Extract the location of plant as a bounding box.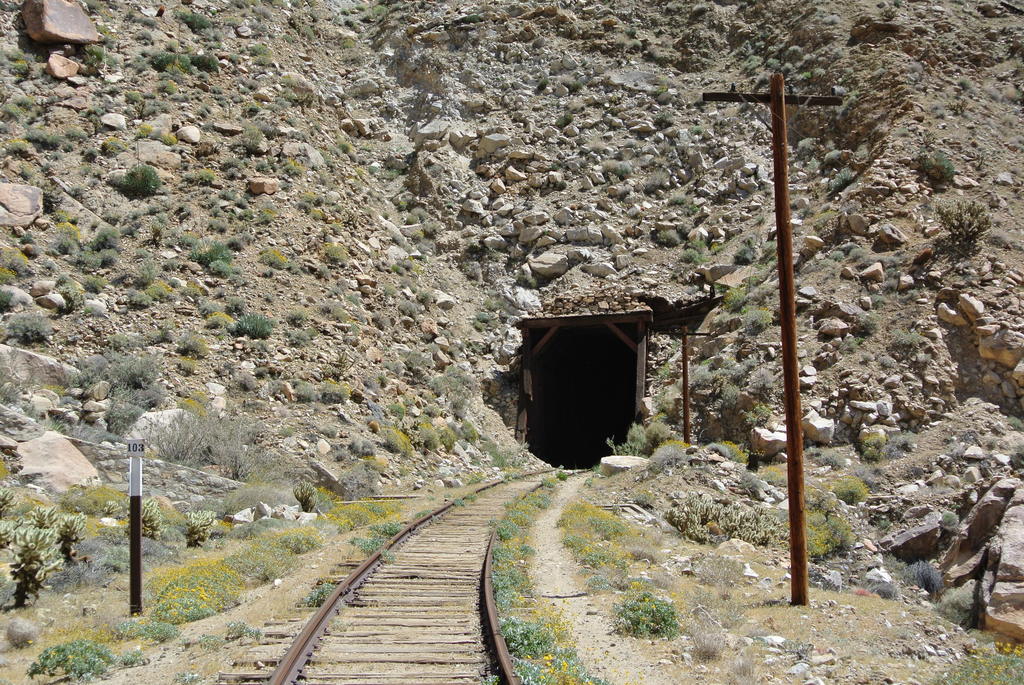
(652, 76, 676, 96).
